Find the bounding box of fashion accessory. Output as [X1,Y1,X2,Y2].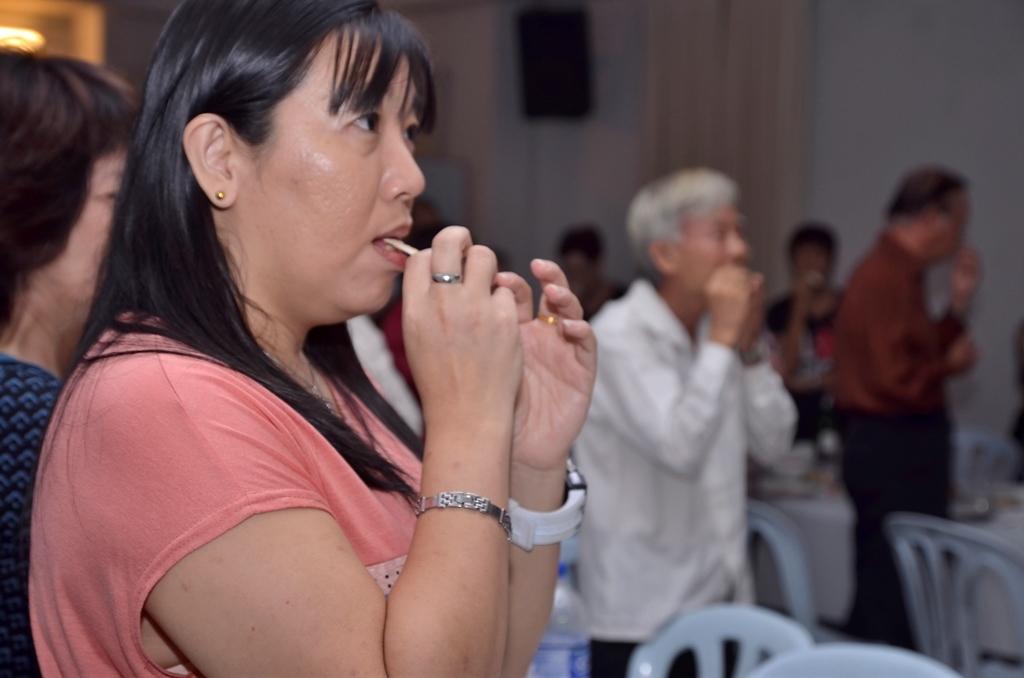
[409,489,514,548].
